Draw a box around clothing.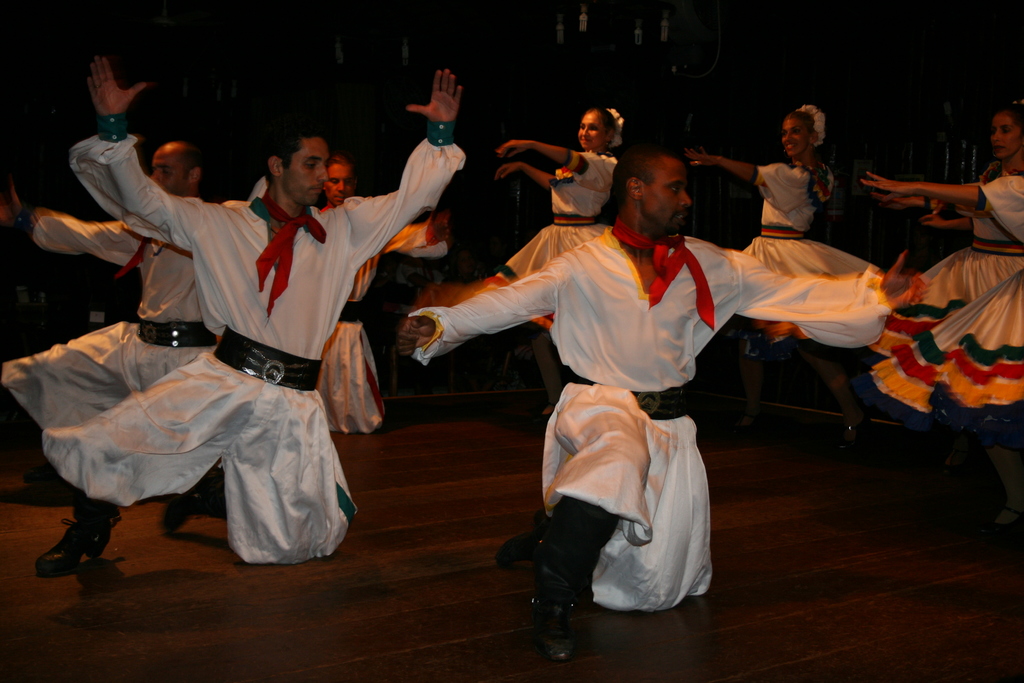
(42, 106, 468, 571).
